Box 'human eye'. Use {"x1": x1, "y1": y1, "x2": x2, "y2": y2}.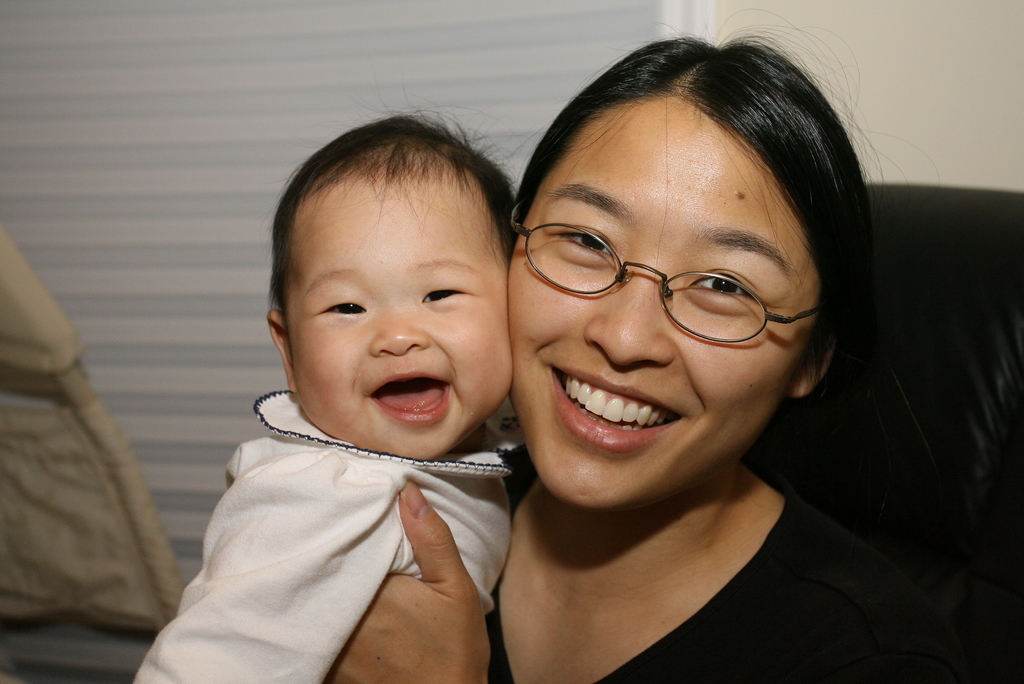
{"x1": 308, "y1": 287, "x2": 375, "y2": 323}.
